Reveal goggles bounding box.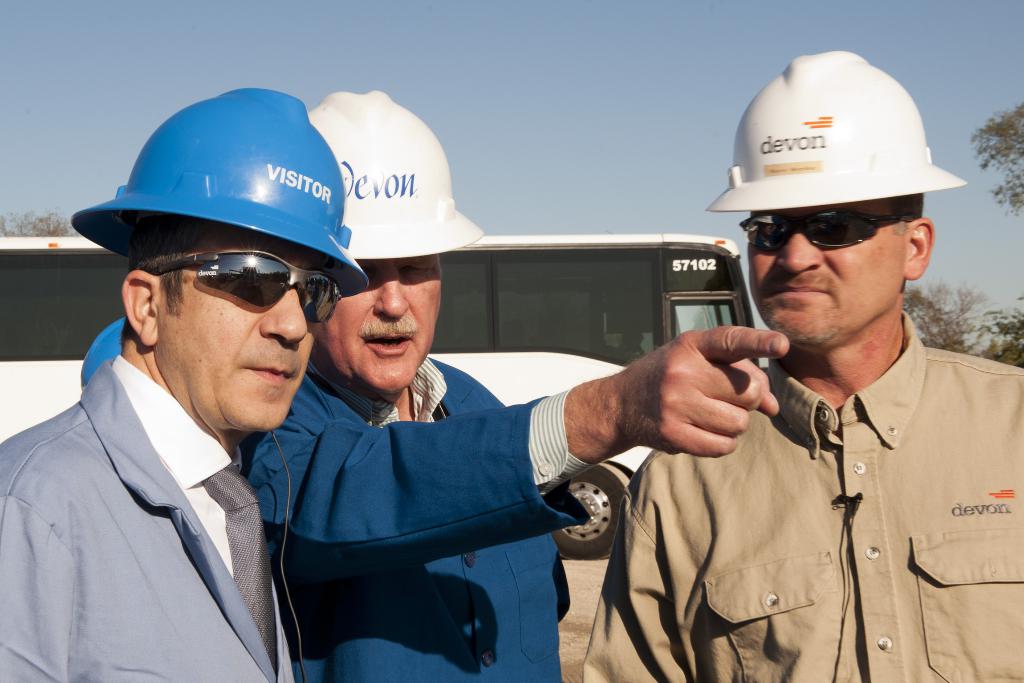
Revealed: <region>152, 242, 342, 327</region>.
